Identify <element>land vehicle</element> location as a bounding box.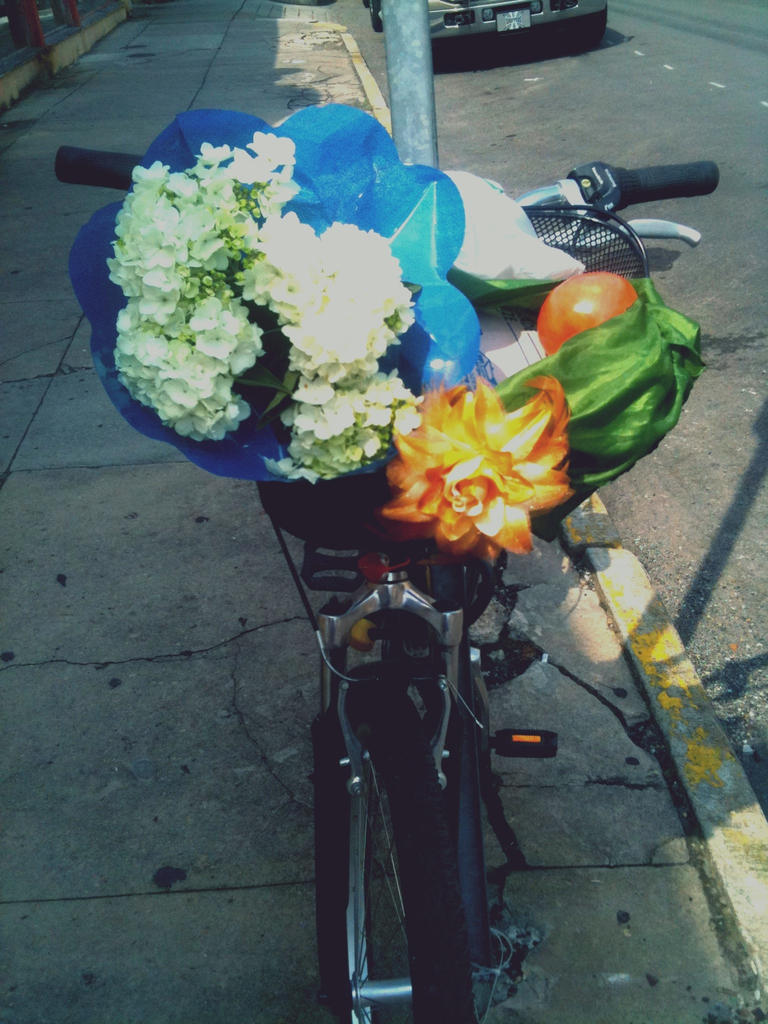
bbox=(113, 198, 705, 926).
